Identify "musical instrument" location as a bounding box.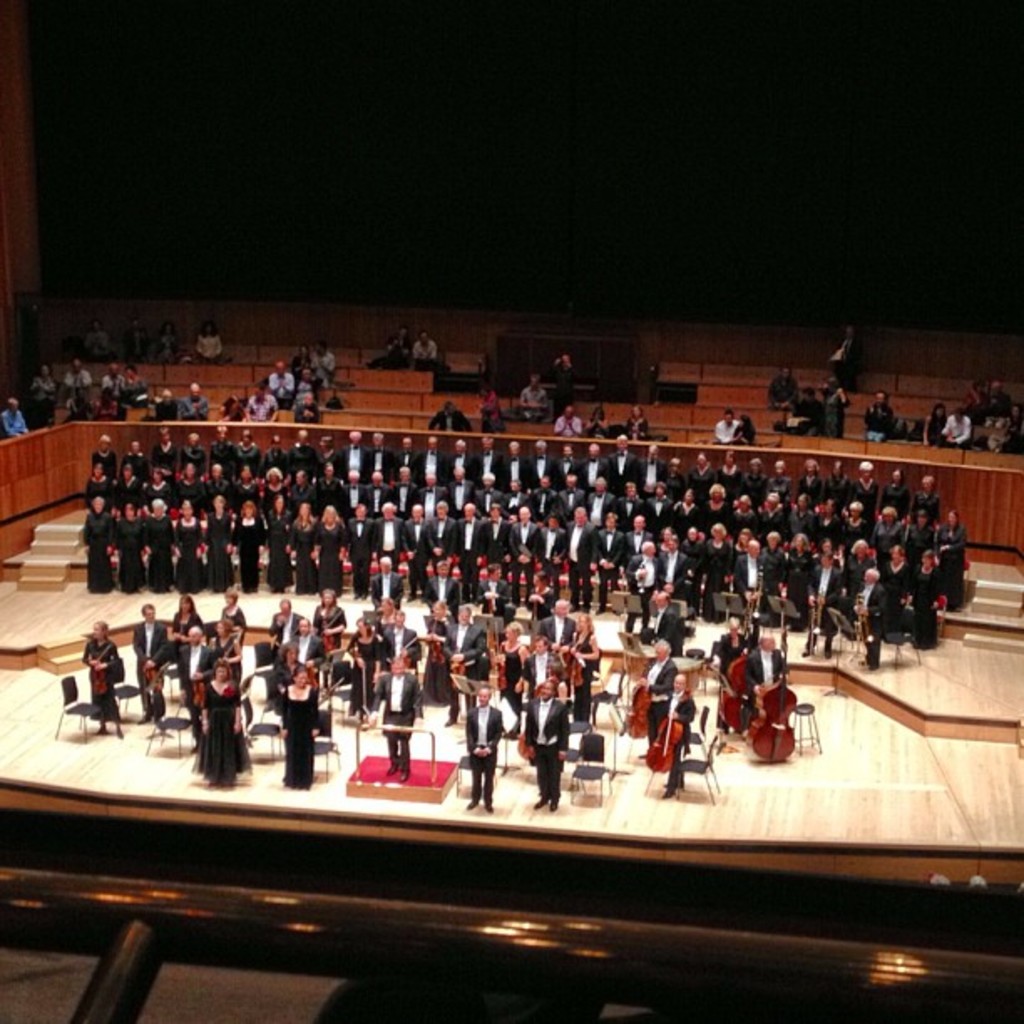
(x1=741, y1=624, x2=813, y2=766).
